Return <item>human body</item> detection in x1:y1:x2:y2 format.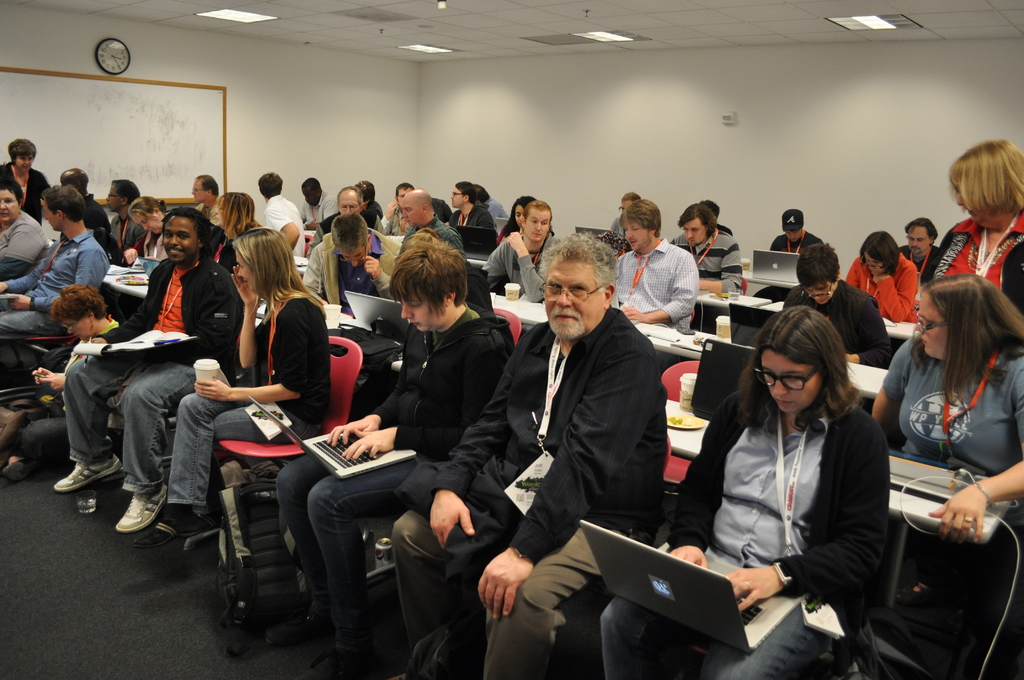
45:250:244:527.
